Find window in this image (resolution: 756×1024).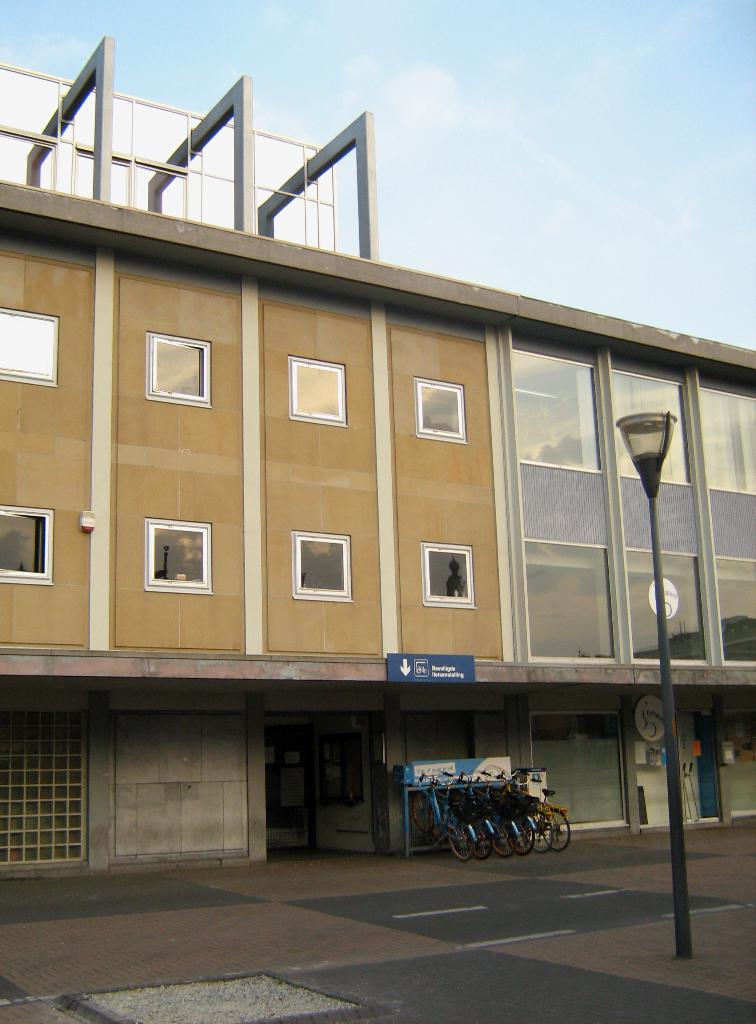
detection(141, 520, 211, 593).
